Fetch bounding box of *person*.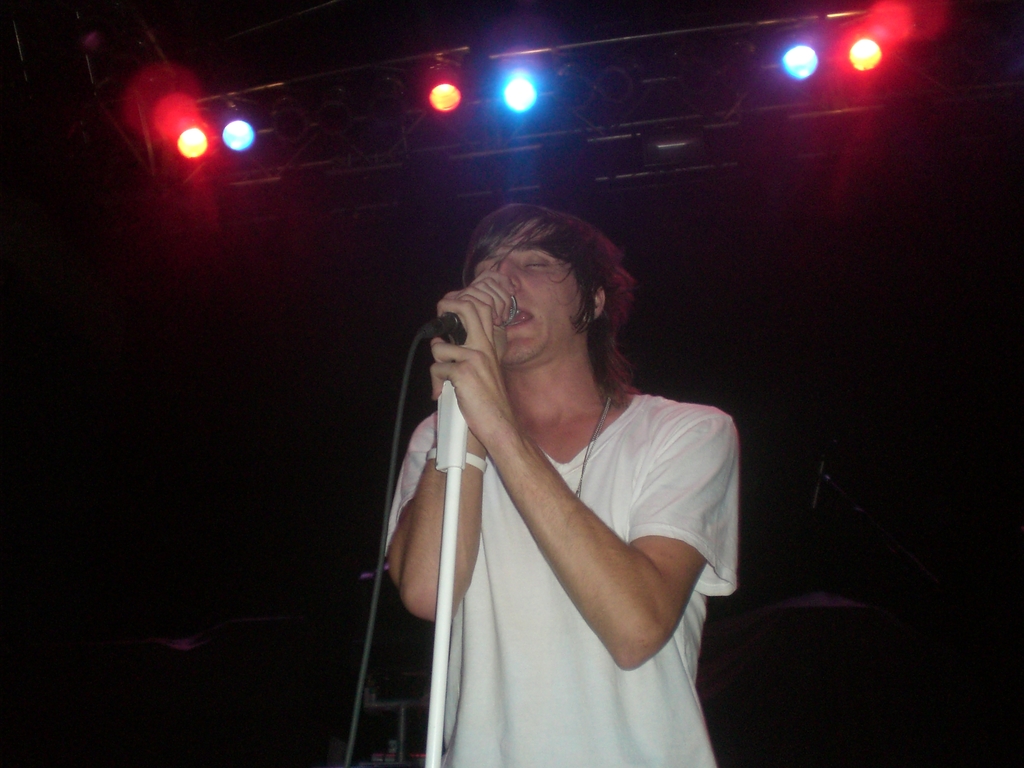
Bbox: x1=367 y1=164 x2=756 y2=767.
